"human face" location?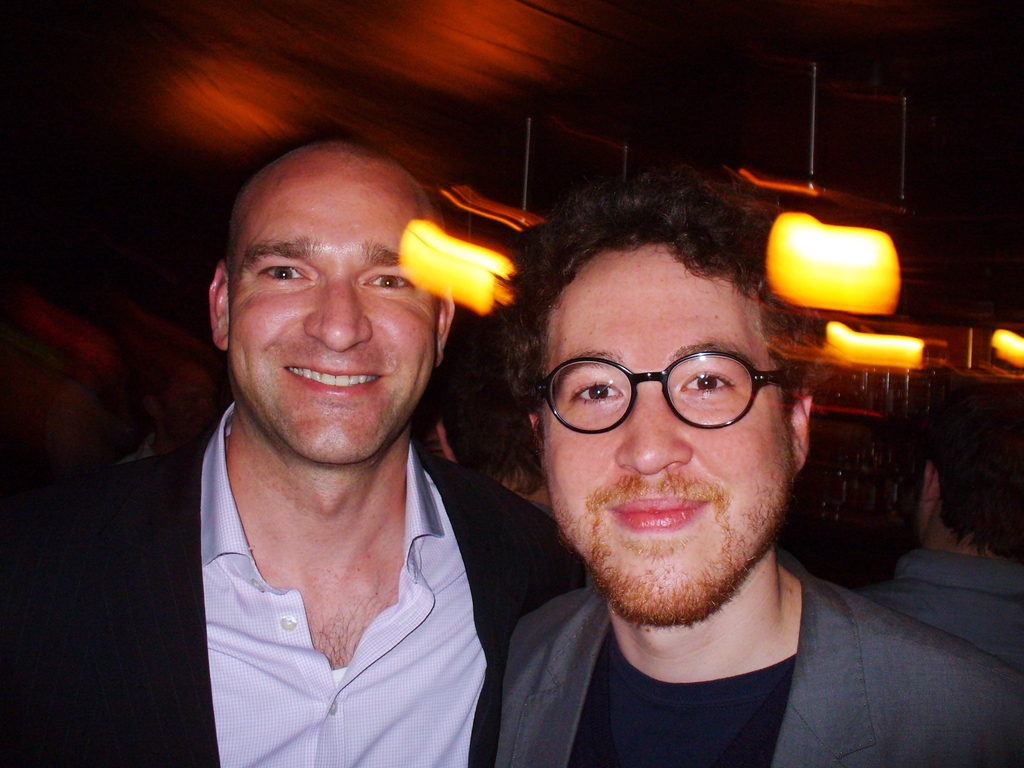
Rect(546, 252, 796, 627)
